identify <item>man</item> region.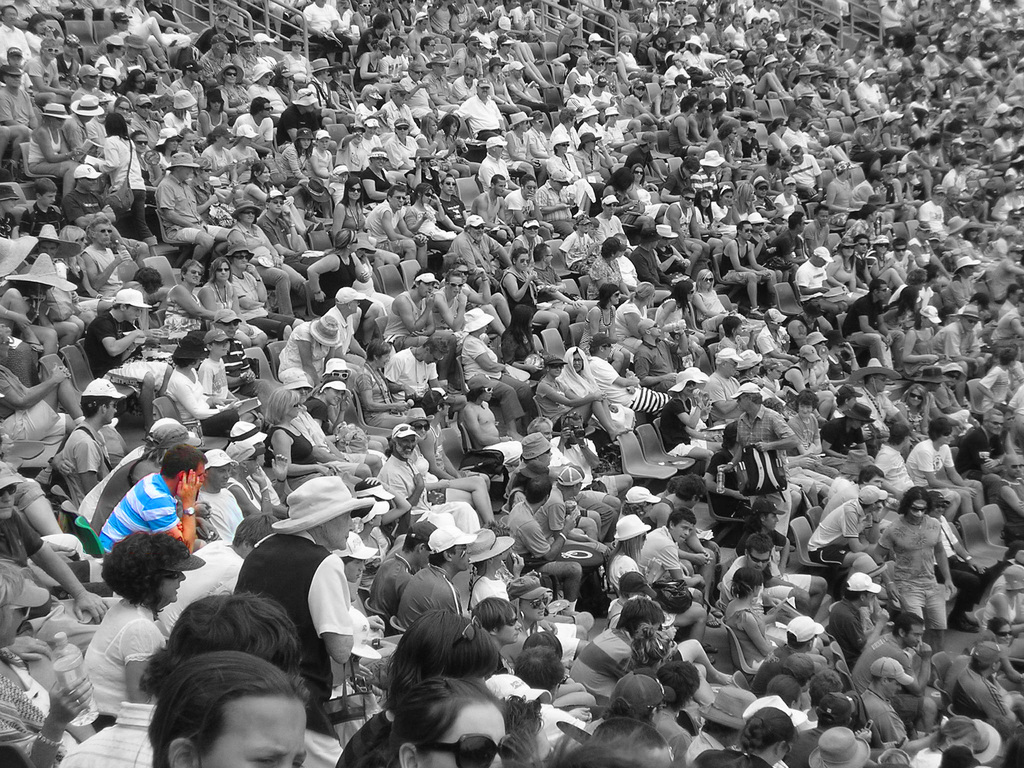
Region: (131, 95, 168, 161).
